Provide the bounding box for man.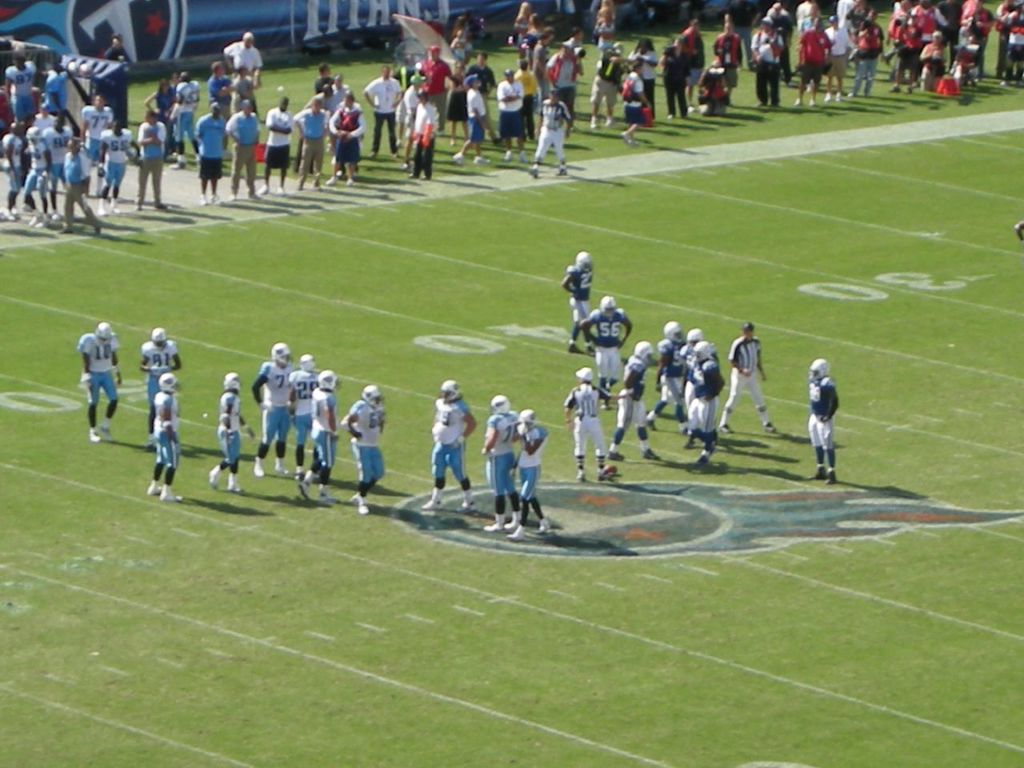
region(762, 0, 789, 80).
